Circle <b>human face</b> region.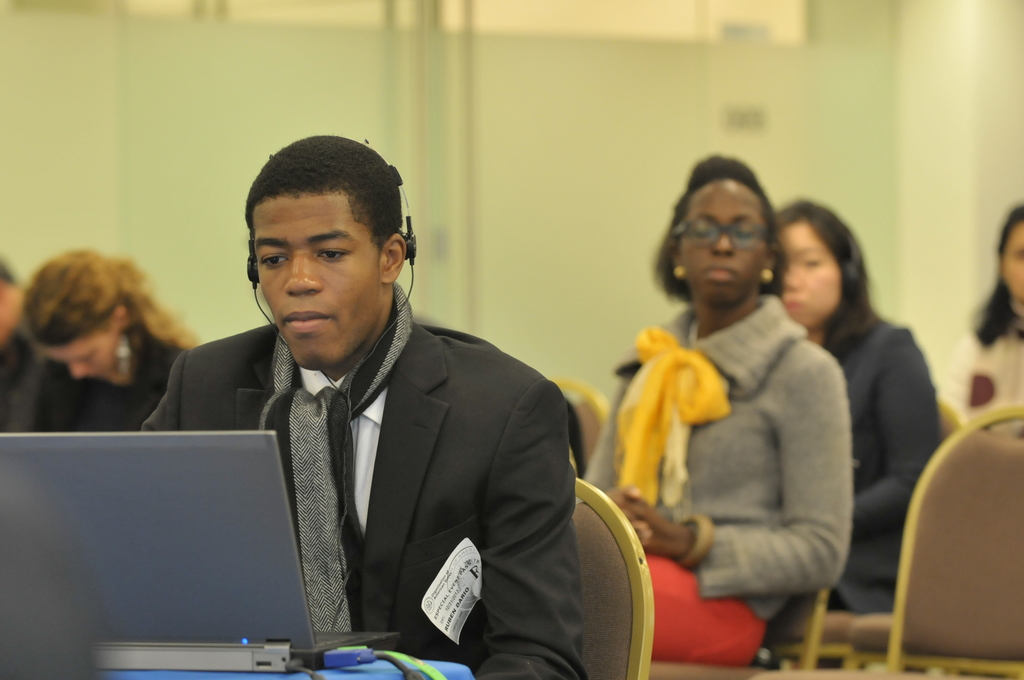
Region: pyautogui.locateOnScreen(31, 329, 123, 382).
